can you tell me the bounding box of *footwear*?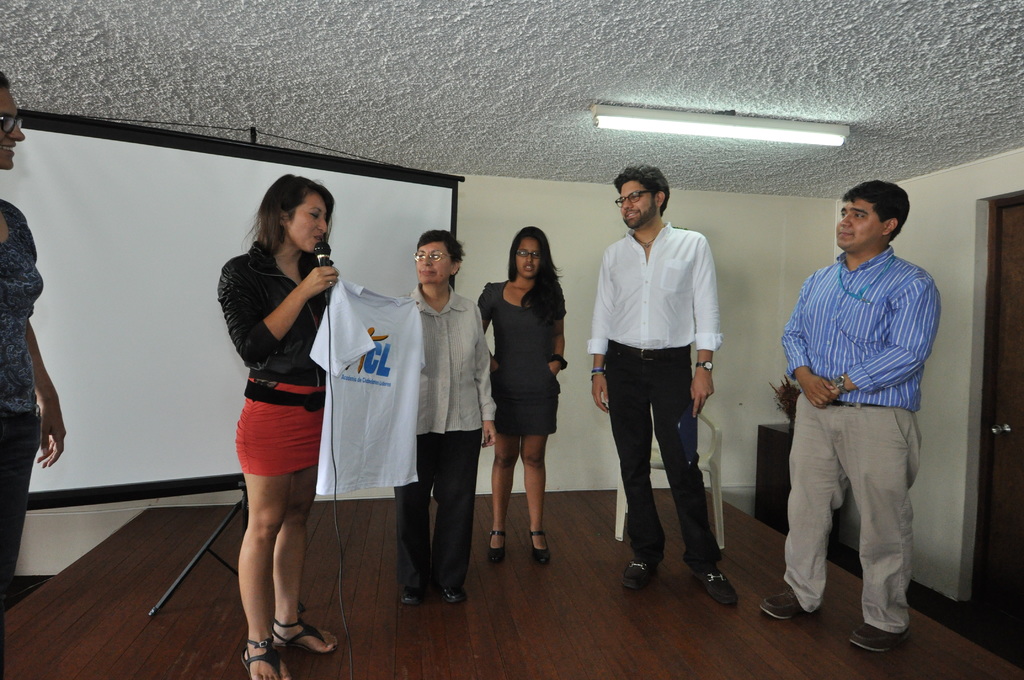
bbox=[625, 559, 653, 592].
